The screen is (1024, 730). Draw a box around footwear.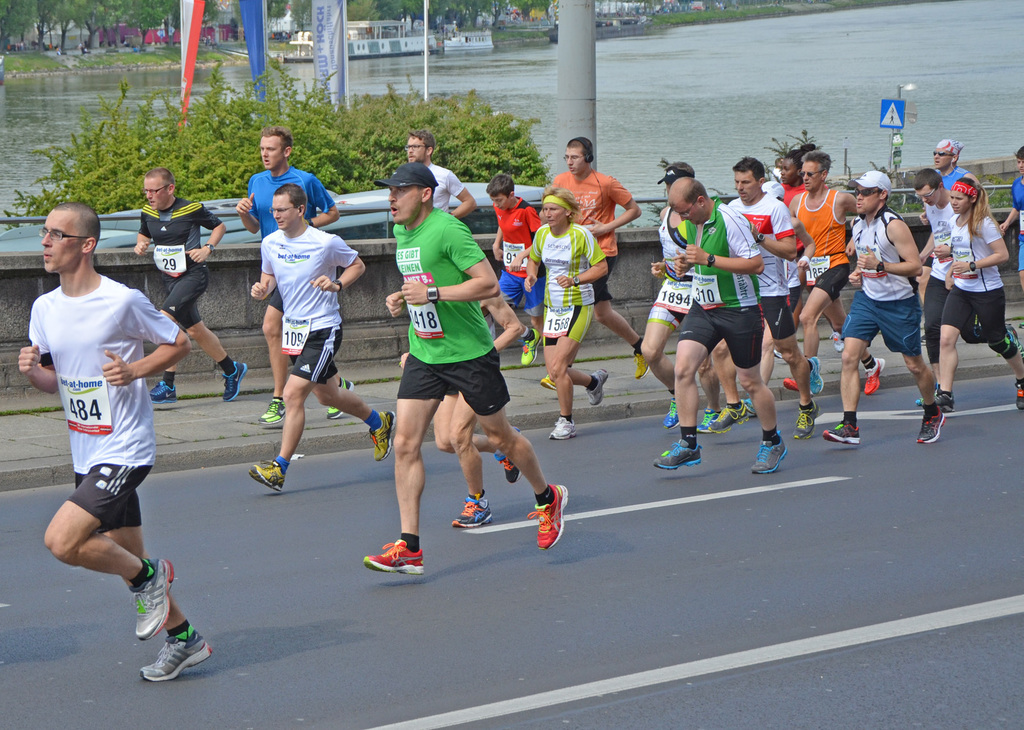
(491,424,521,484).
